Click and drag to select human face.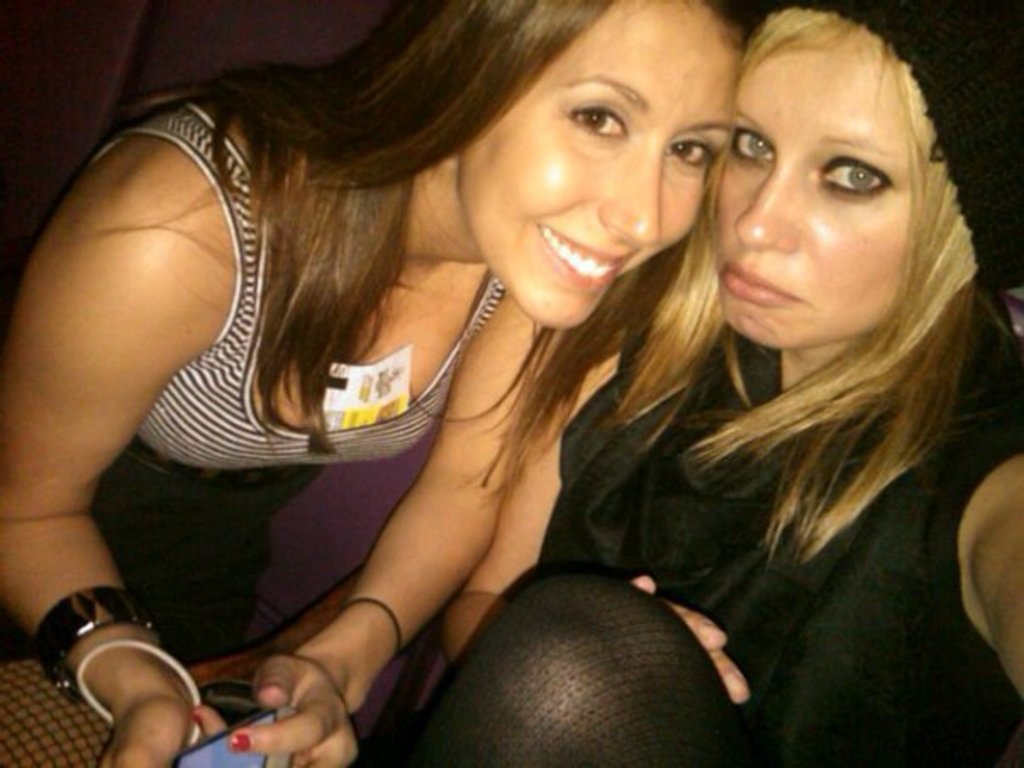
Selection: 466,12,746,336.
